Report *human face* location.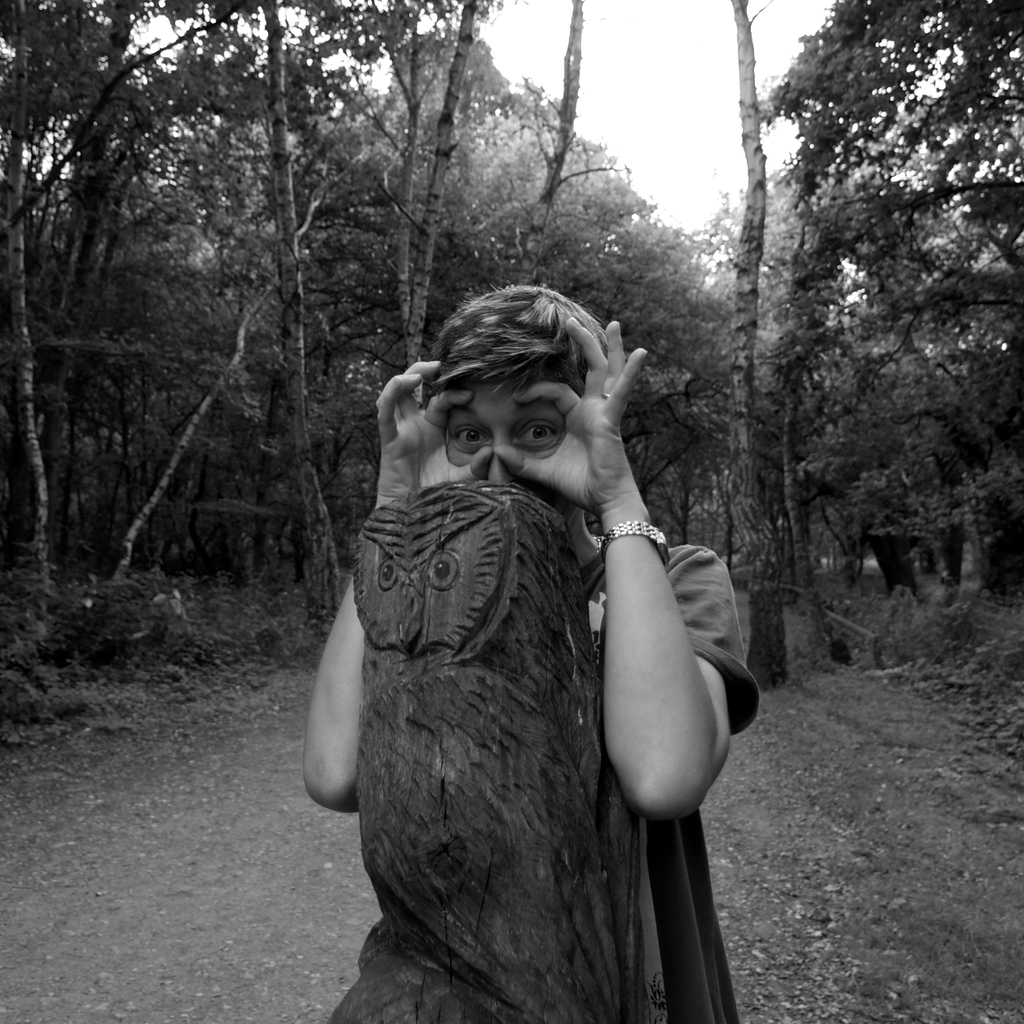
Report: locate(446, 362, 573, 488).
